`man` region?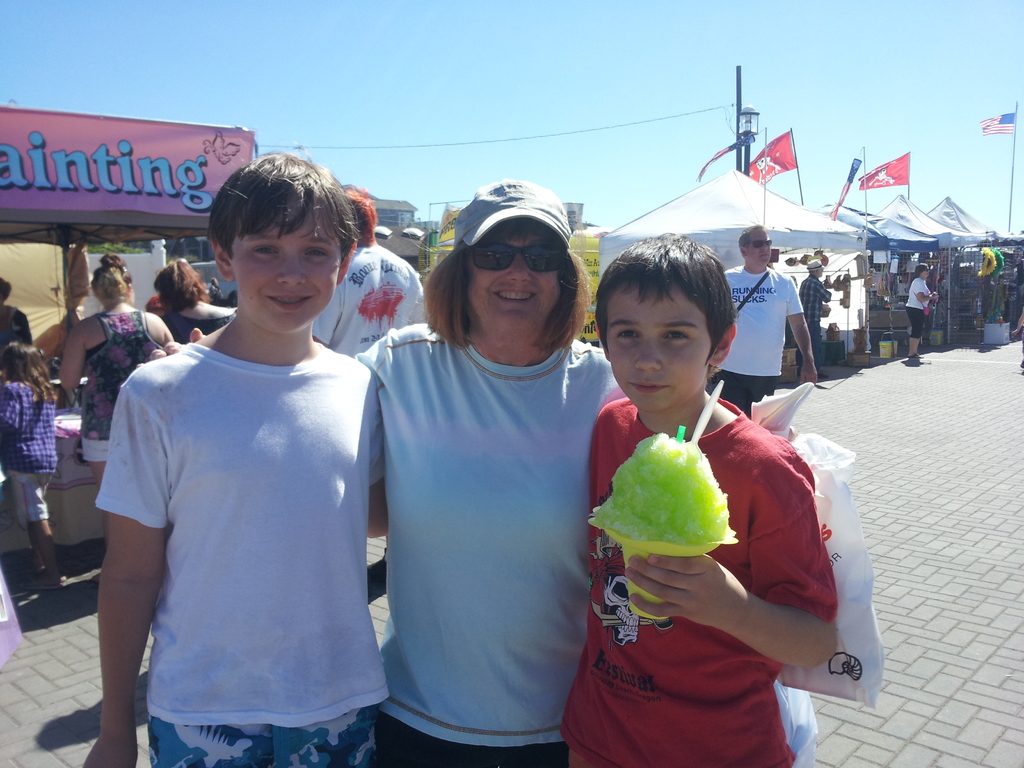
[312, 186, 430, 365]
